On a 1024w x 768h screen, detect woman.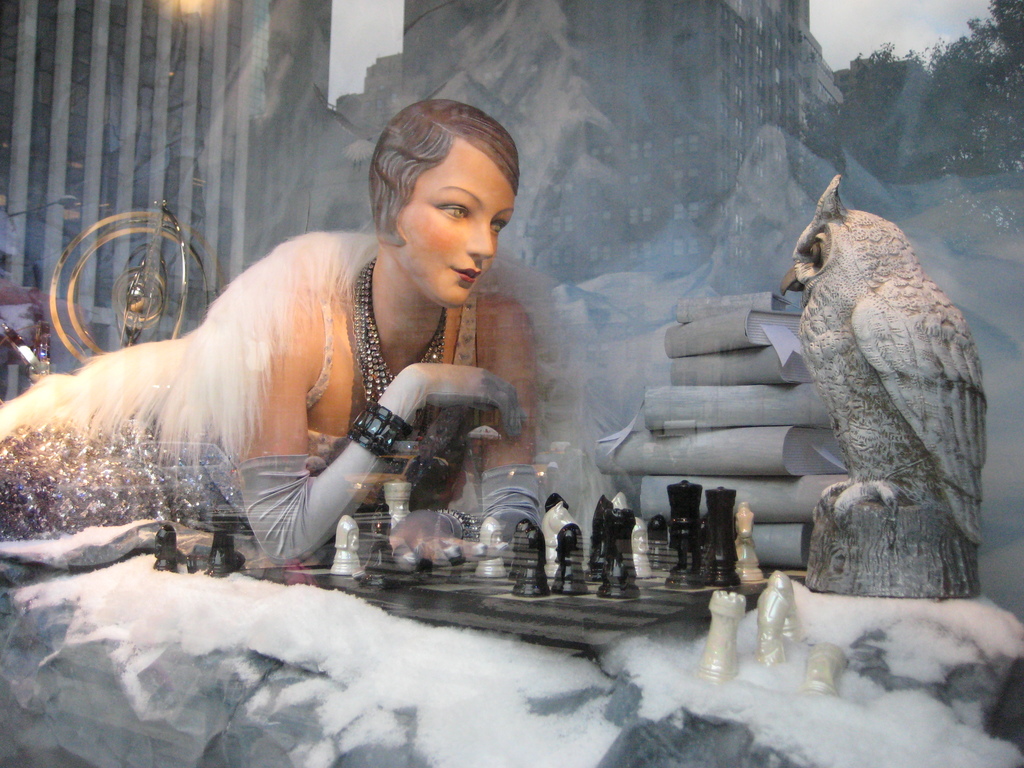
box(0, 95, 540, 568).
